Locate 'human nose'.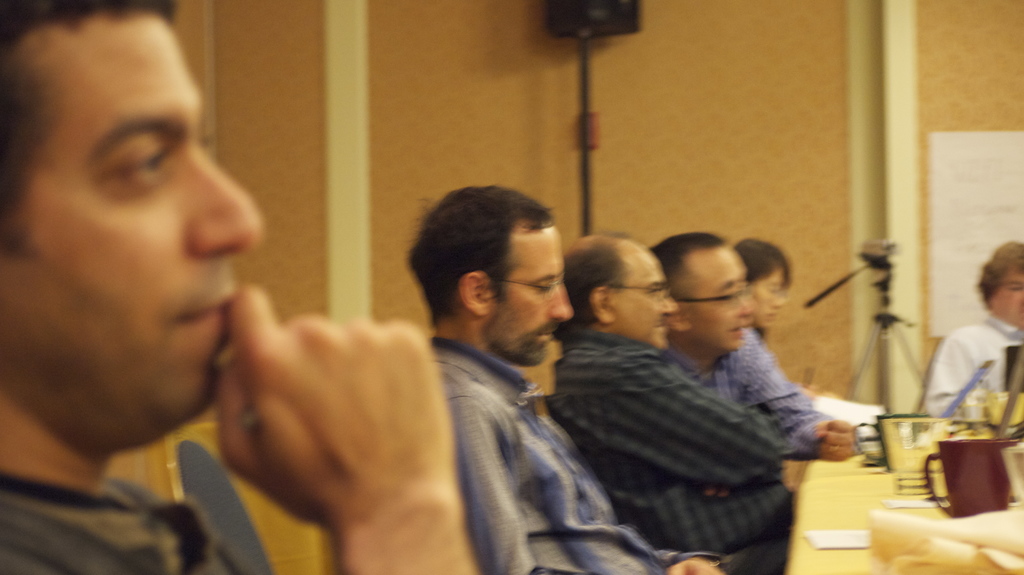
Bounding box: 767,287,785,308.
